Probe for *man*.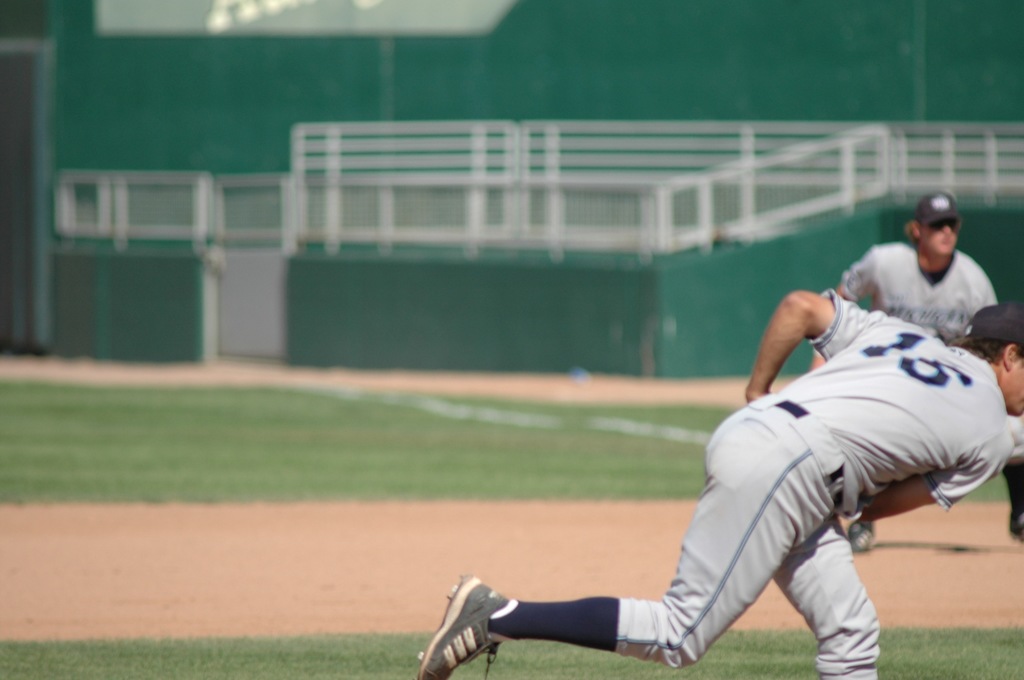
Probe result: bbox=[413, 290, 1023, 679].
